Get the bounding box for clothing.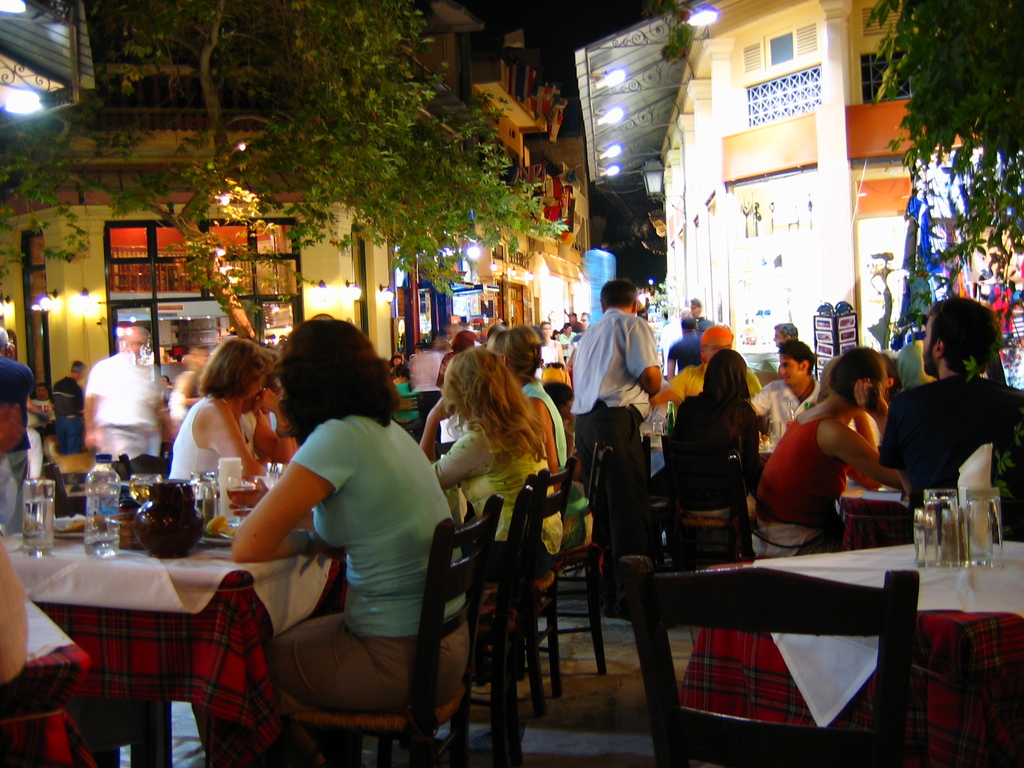
bbox=[760, 419, 847, 552].
